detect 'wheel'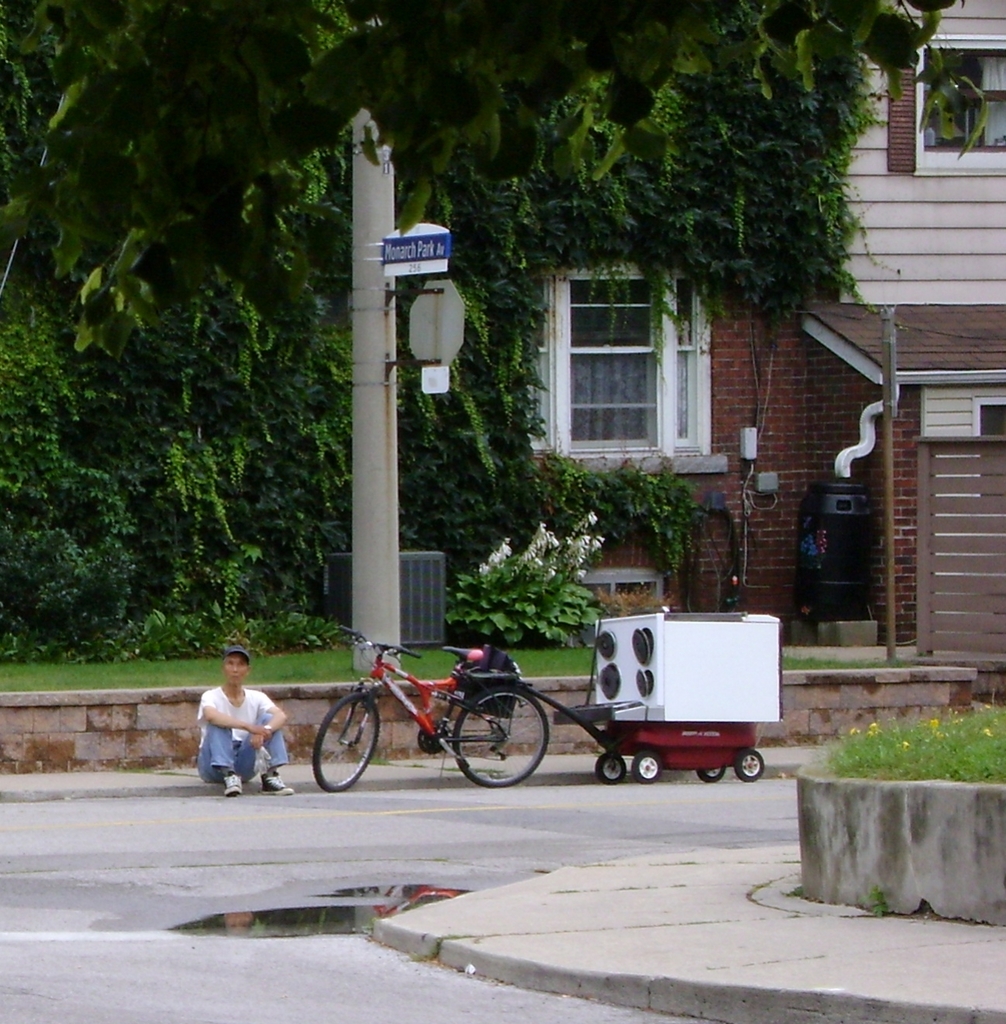
detection(628, 750, 661, 788)
